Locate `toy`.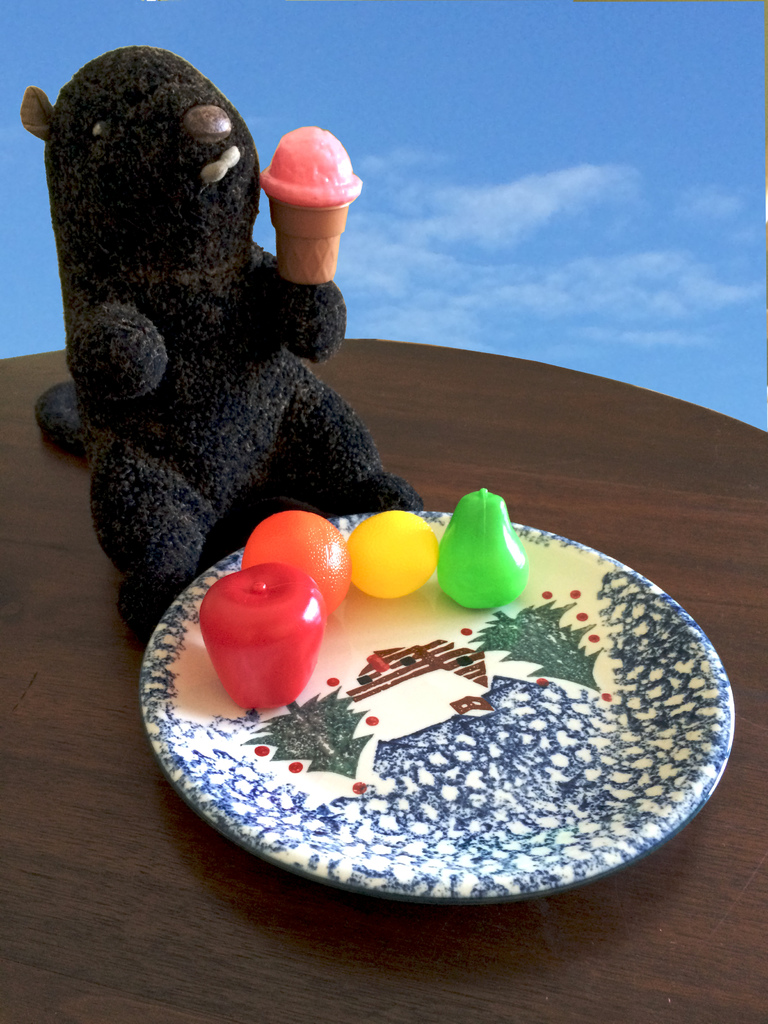
Bounding box: 198 561 328 708.
